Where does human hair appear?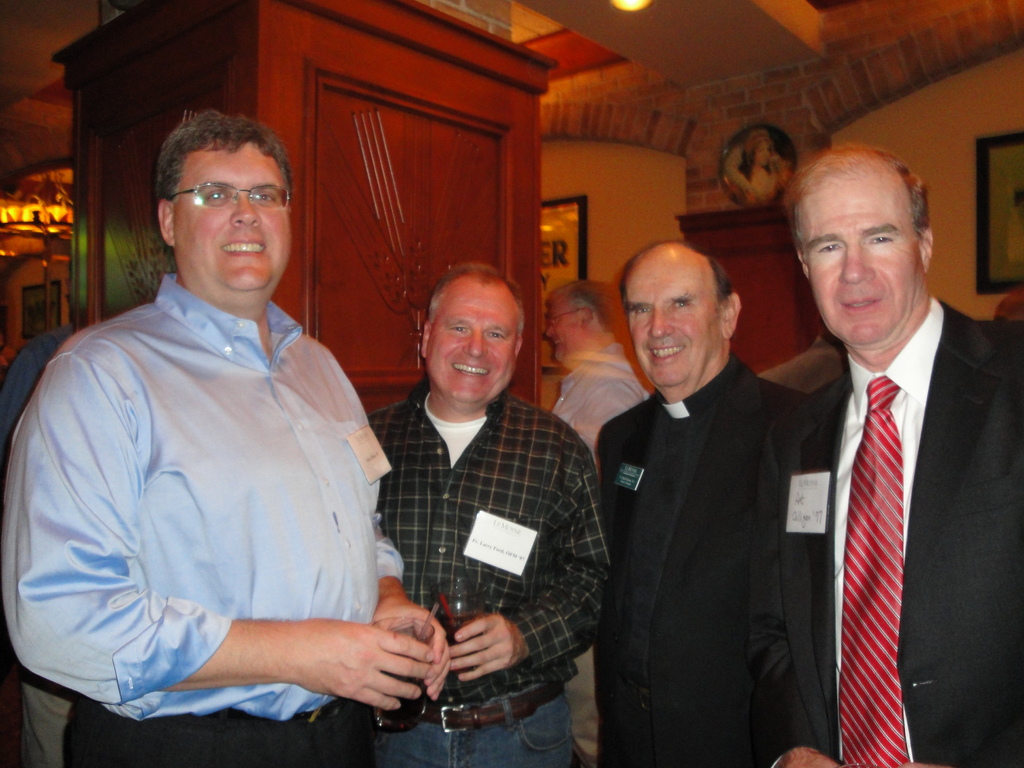
Appears at x1=787, y1=143, x2=931, y2=257.
